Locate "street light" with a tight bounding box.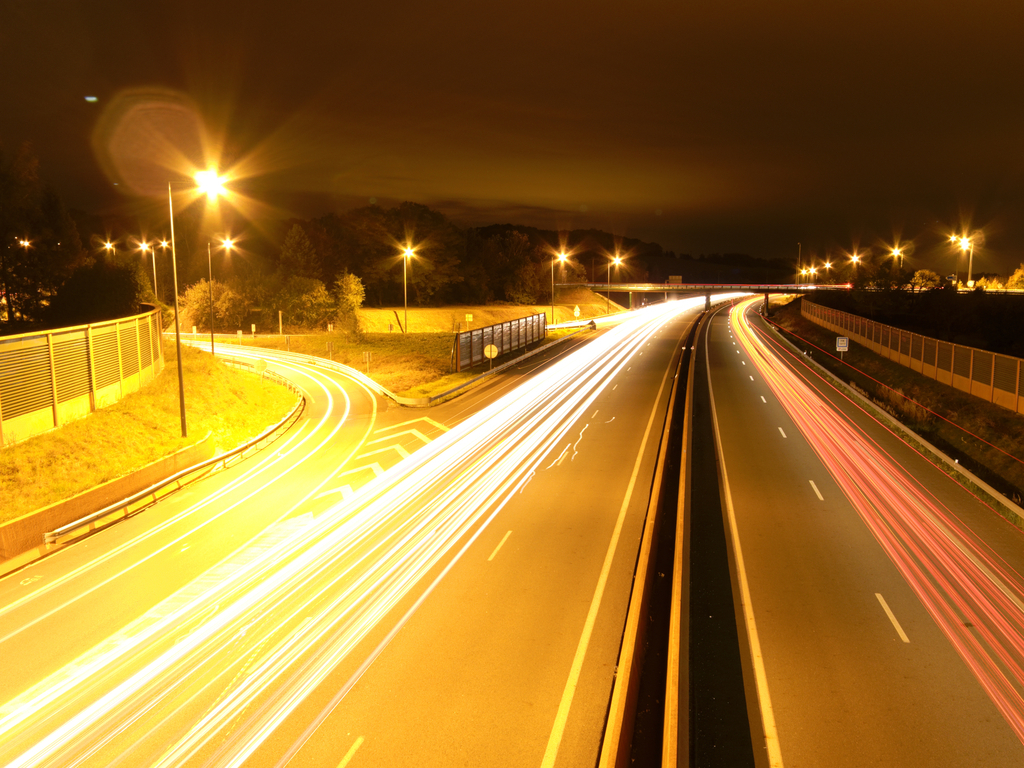
(204,234,238,357).
